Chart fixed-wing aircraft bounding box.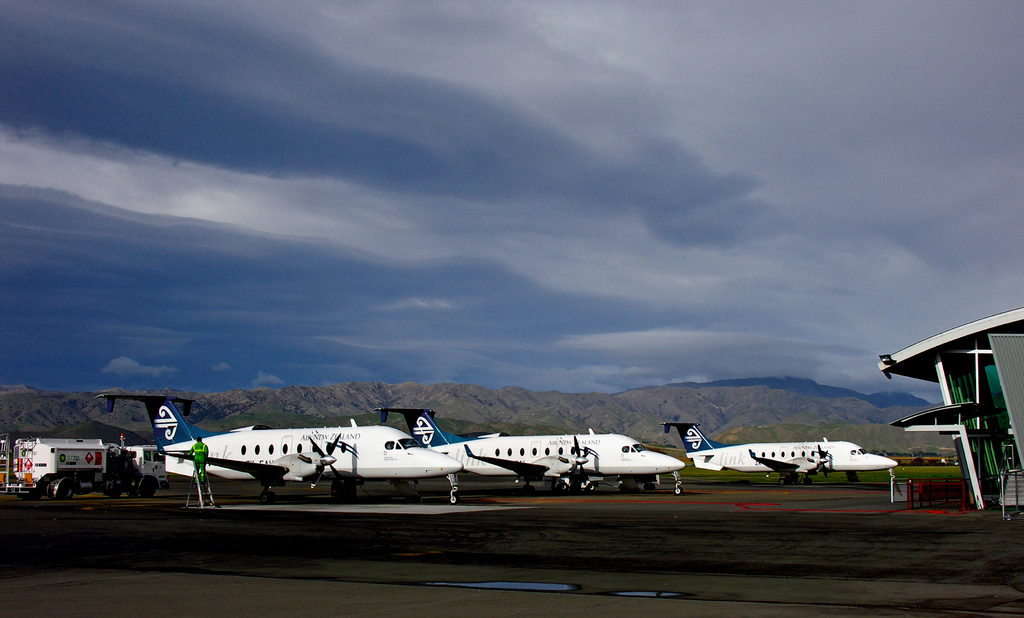
Charted: [367,405,685,499].
